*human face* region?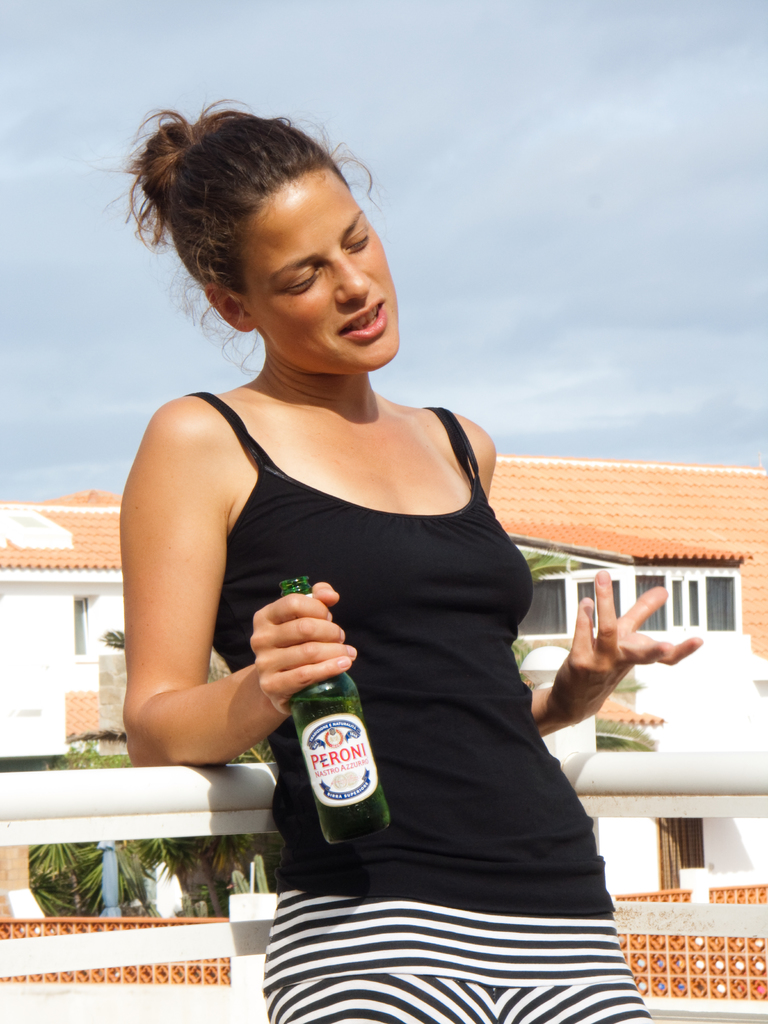
bbox(245, 168, 401, 371)
